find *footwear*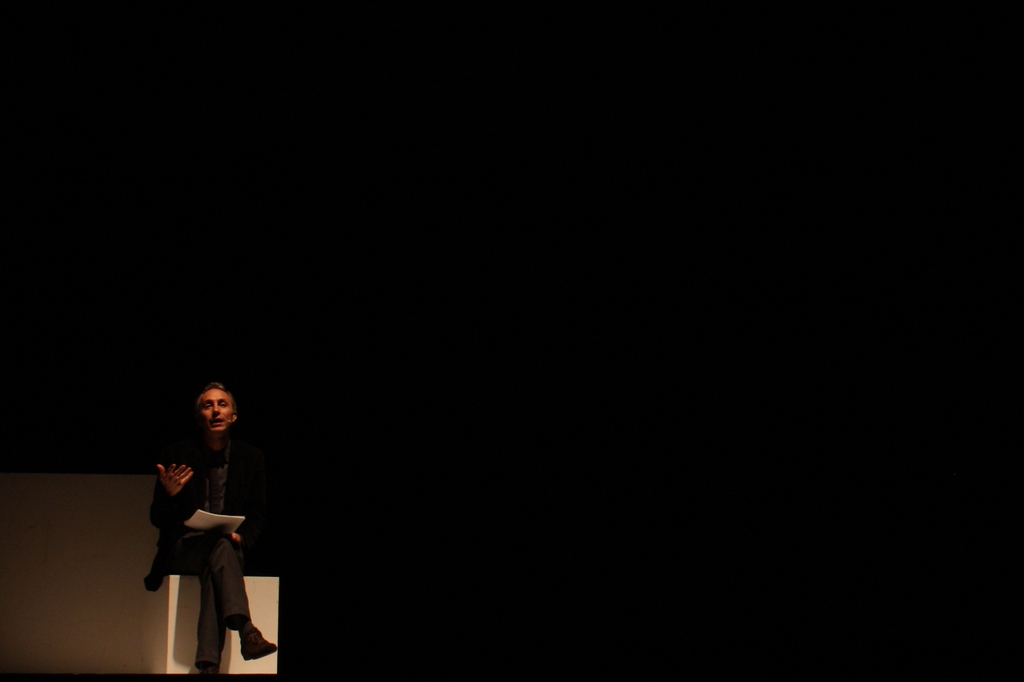
(236, 621, 281, 657)
